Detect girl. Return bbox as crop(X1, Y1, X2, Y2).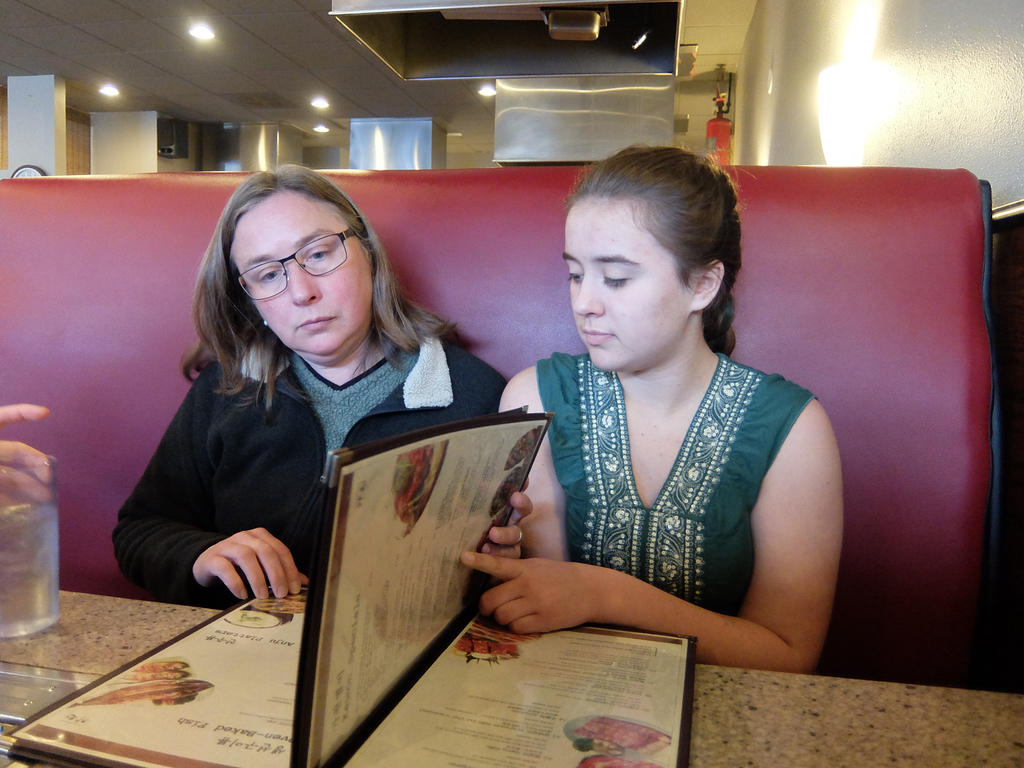
crop(105, 164, 516, 602).
